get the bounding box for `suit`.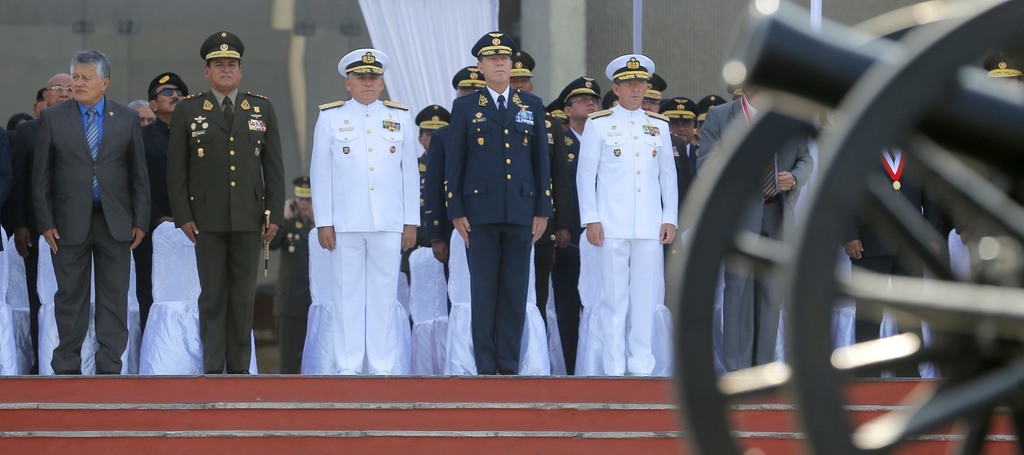
<region>165, 87, 287, 374</region>.
